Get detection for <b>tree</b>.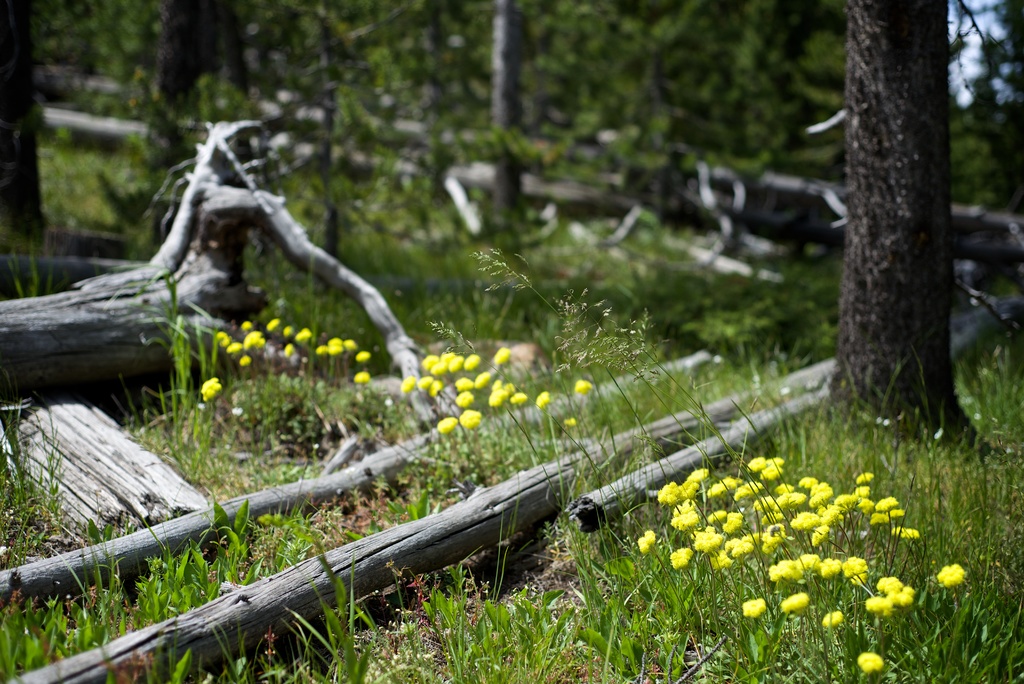
Detection: {"x1": 148, "y1": 0, "x2": 211, "y2": 180}.
